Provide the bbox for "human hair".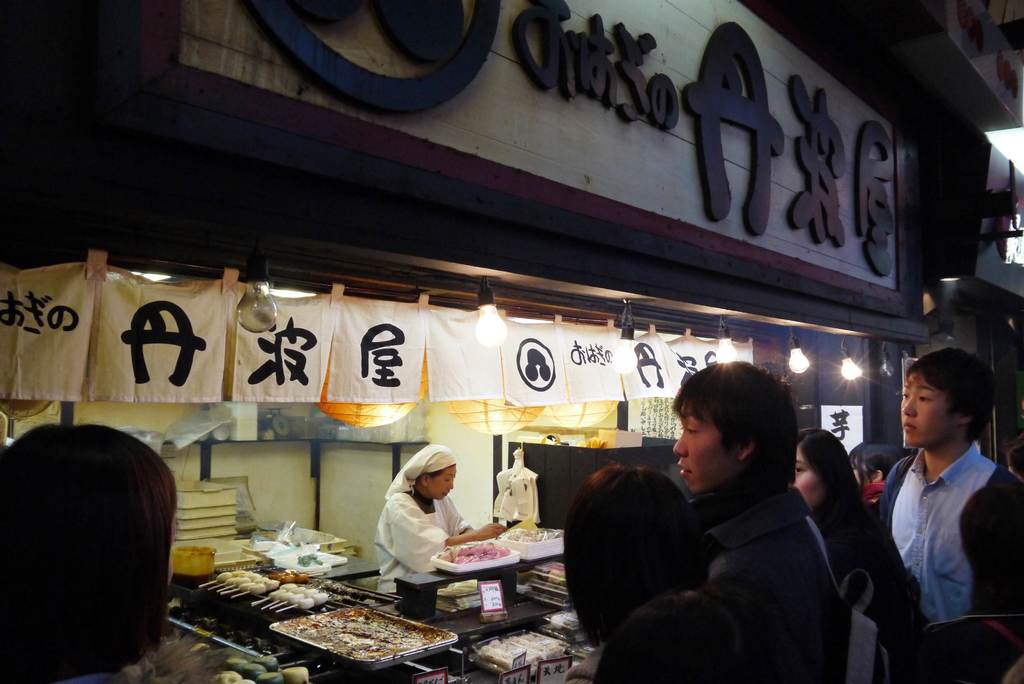
848,441,903,485.
